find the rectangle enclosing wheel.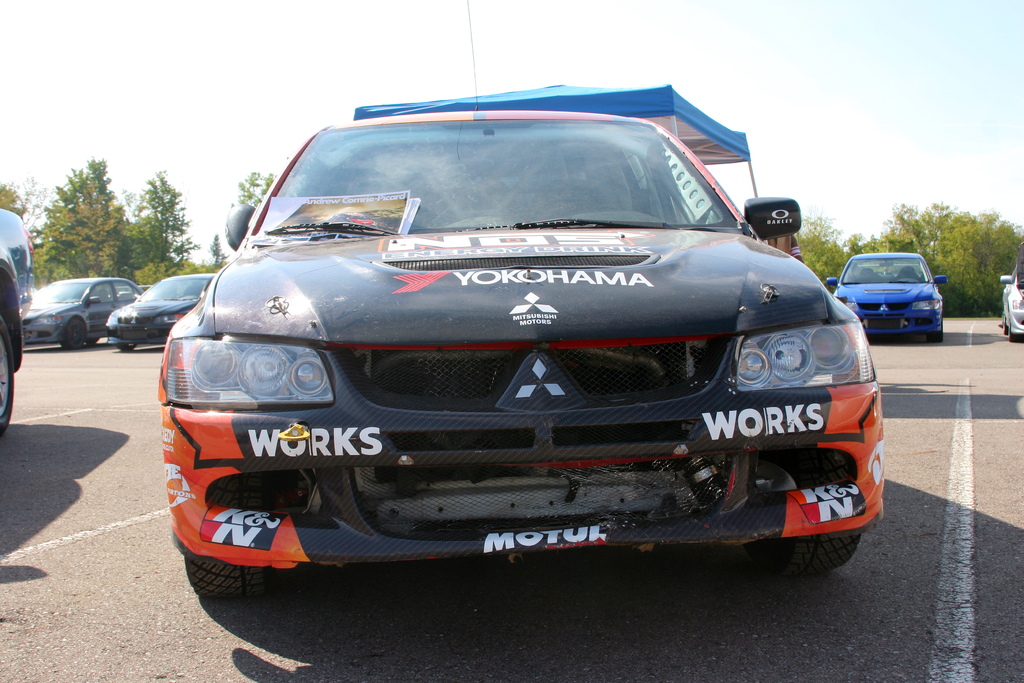
[1004,318,1006,331].
